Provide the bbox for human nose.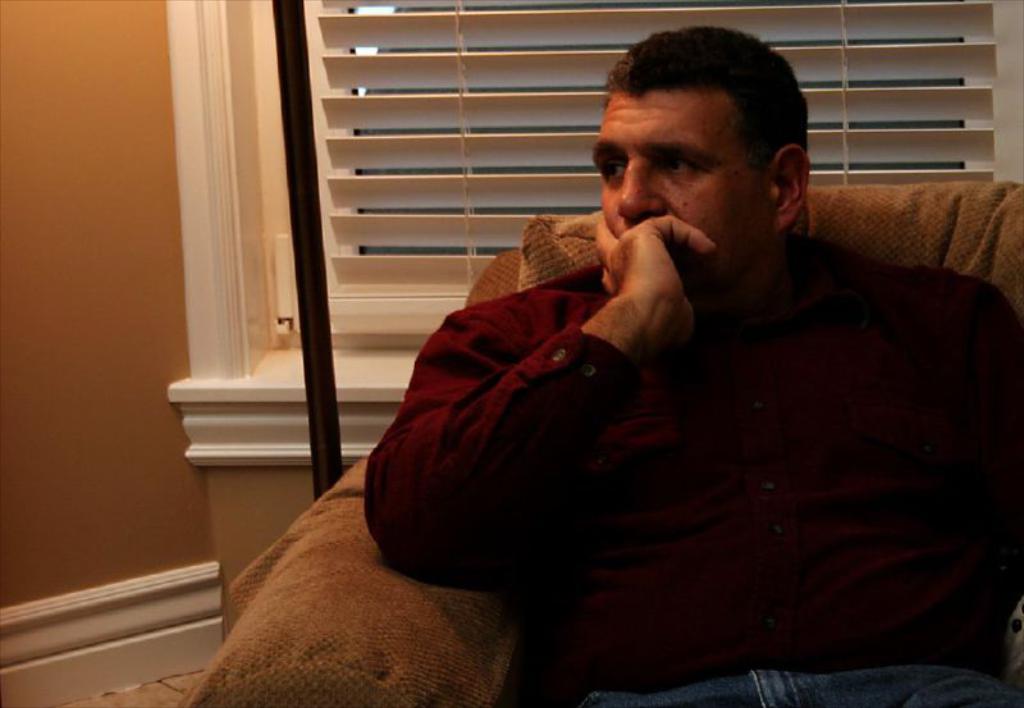
(left=618, top=155, right=663, bottom=219).
